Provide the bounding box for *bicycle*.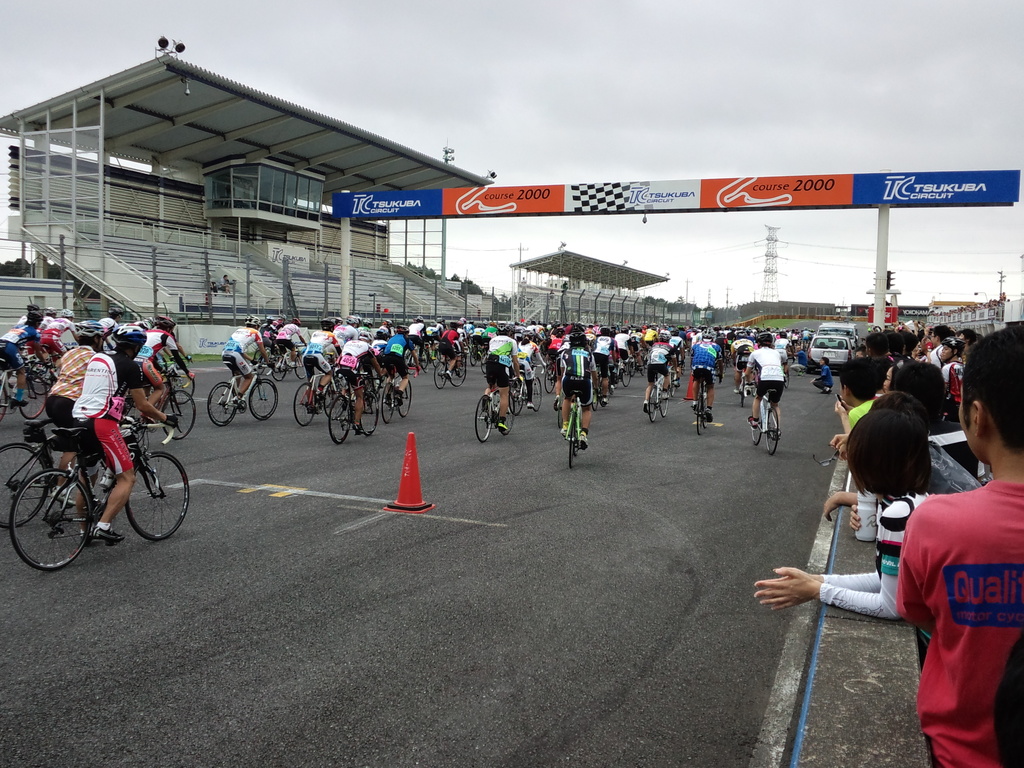
box=[739, 383, 781, 463].
